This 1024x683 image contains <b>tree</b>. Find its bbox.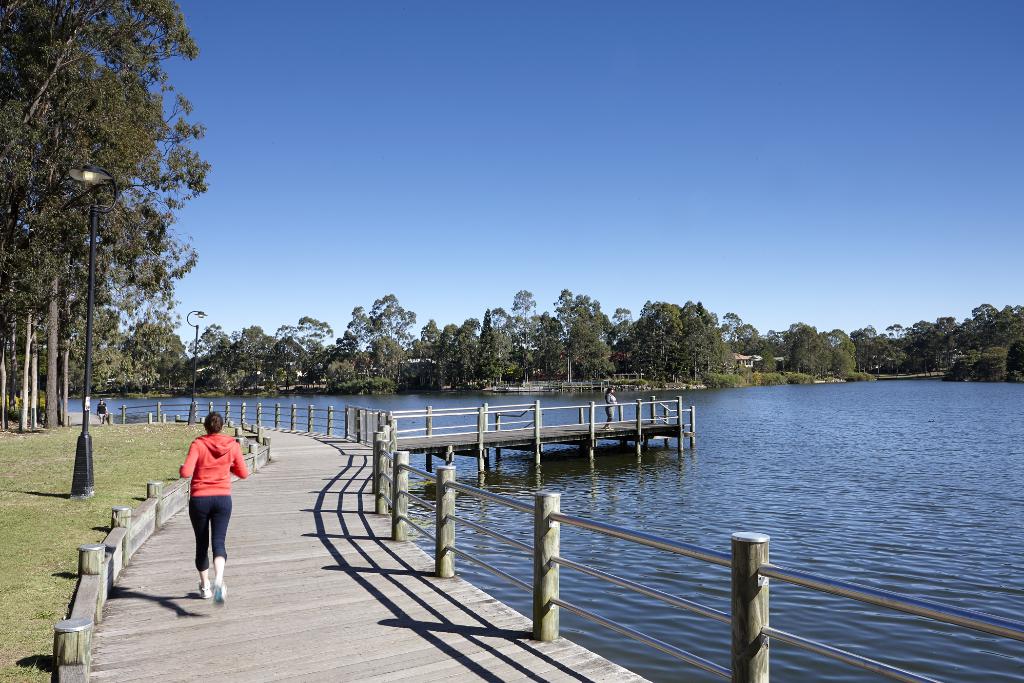
select_region(431, 320, 455, 383).
